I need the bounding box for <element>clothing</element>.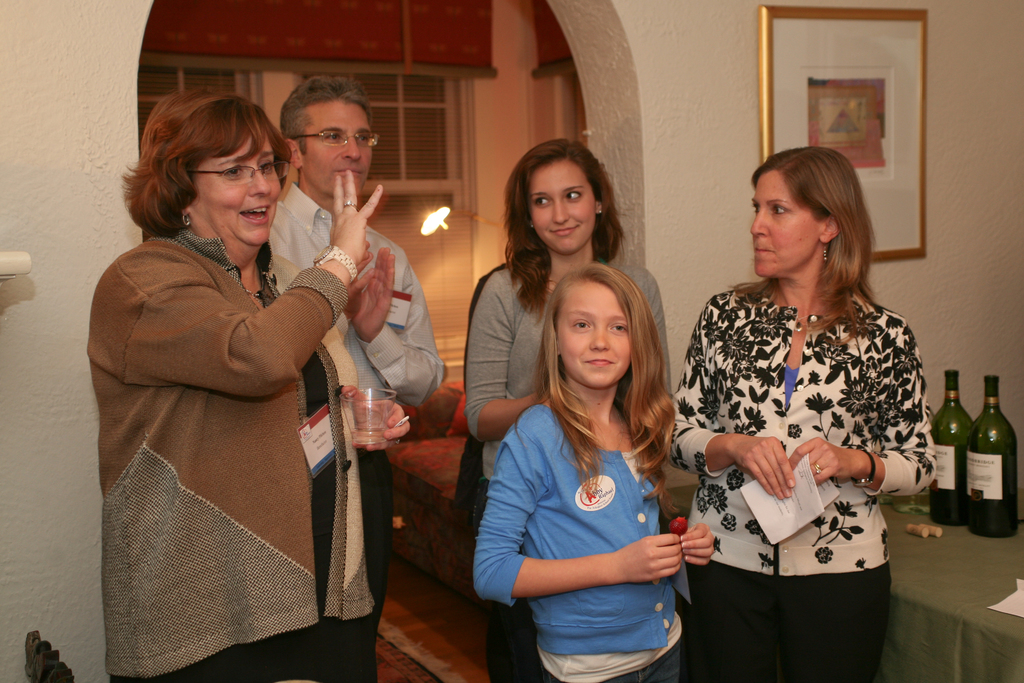
Here it is: rect(664, 289, 935, 682).
